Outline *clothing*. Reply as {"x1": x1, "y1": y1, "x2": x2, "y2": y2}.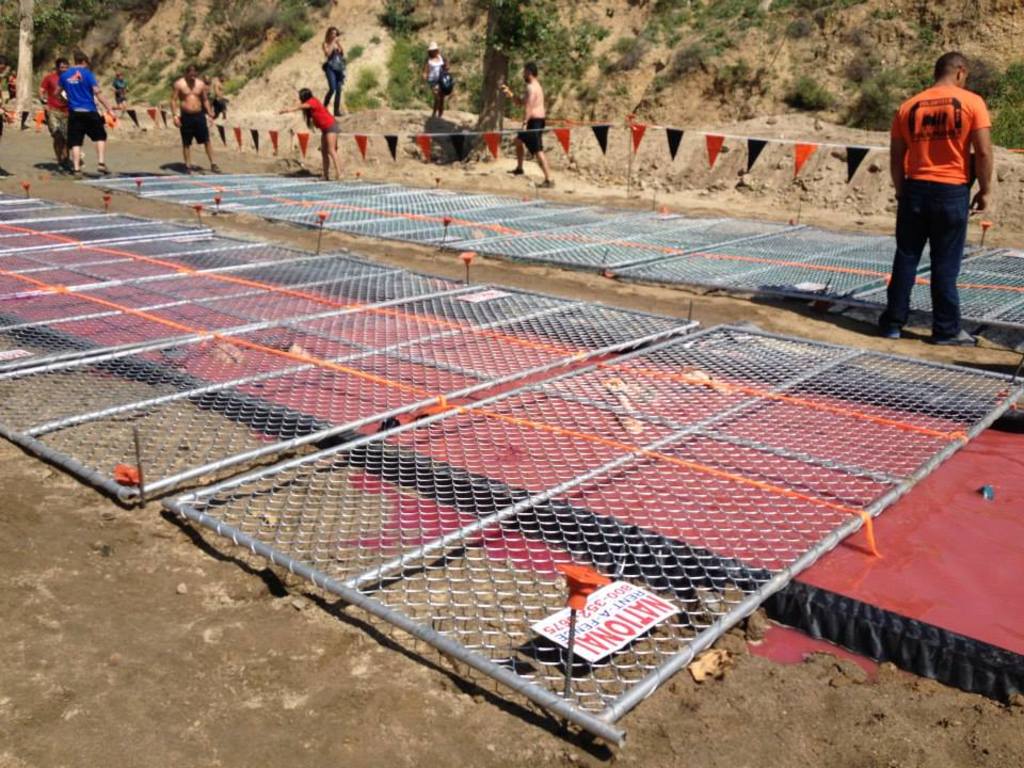
{"x1": 887, "y1": 85, "x2": 993, "y2": 327}.
